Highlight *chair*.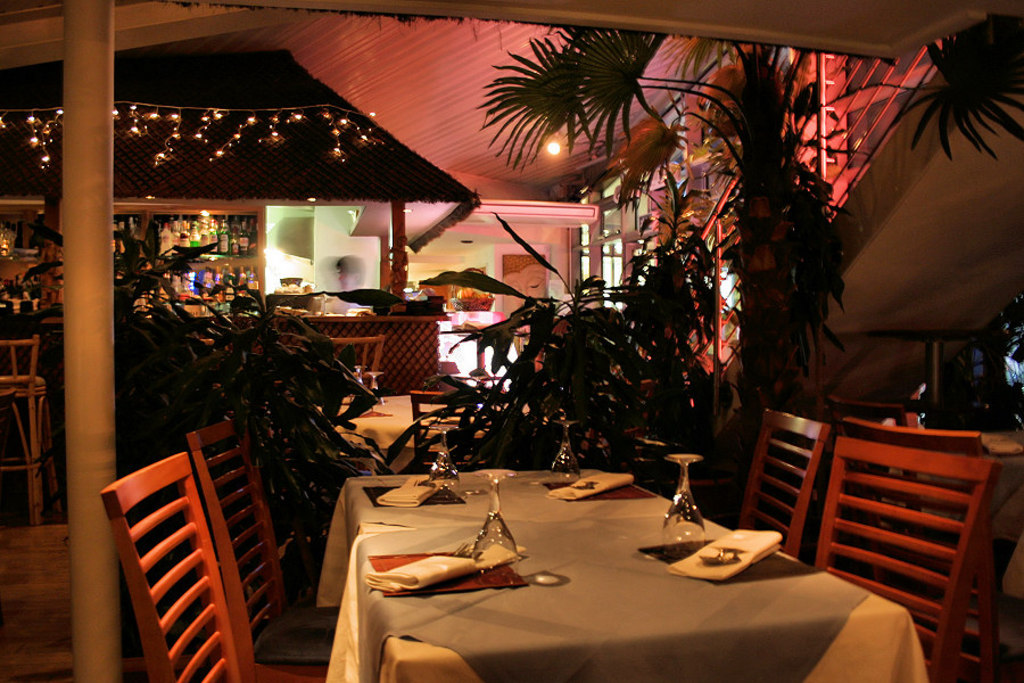
Highlighted region: {"x1": 742, "y1": 405, "x2": 833, "y2": 561}.
